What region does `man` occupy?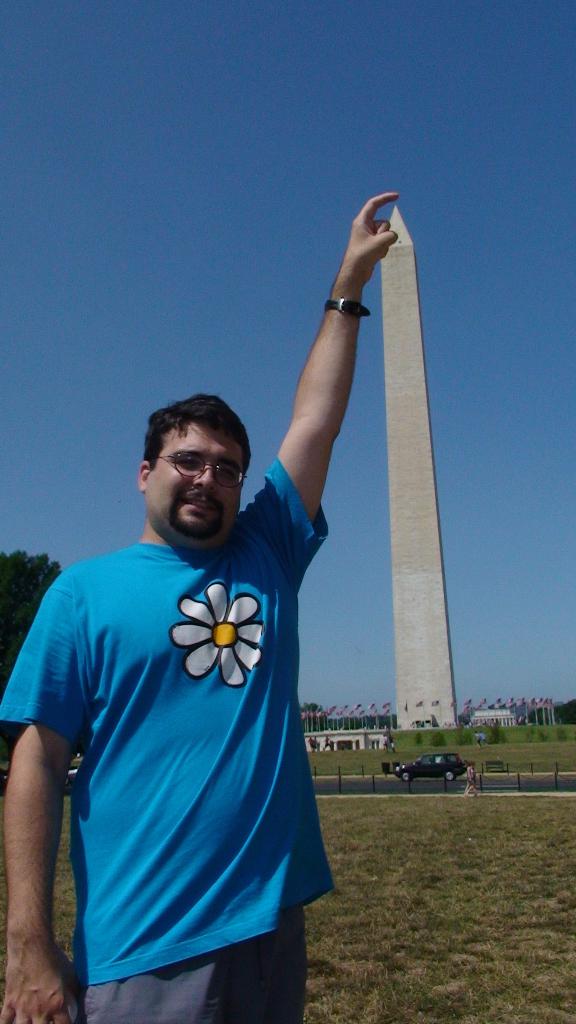
(left=0, top=186, right=408, bottom=1023).
